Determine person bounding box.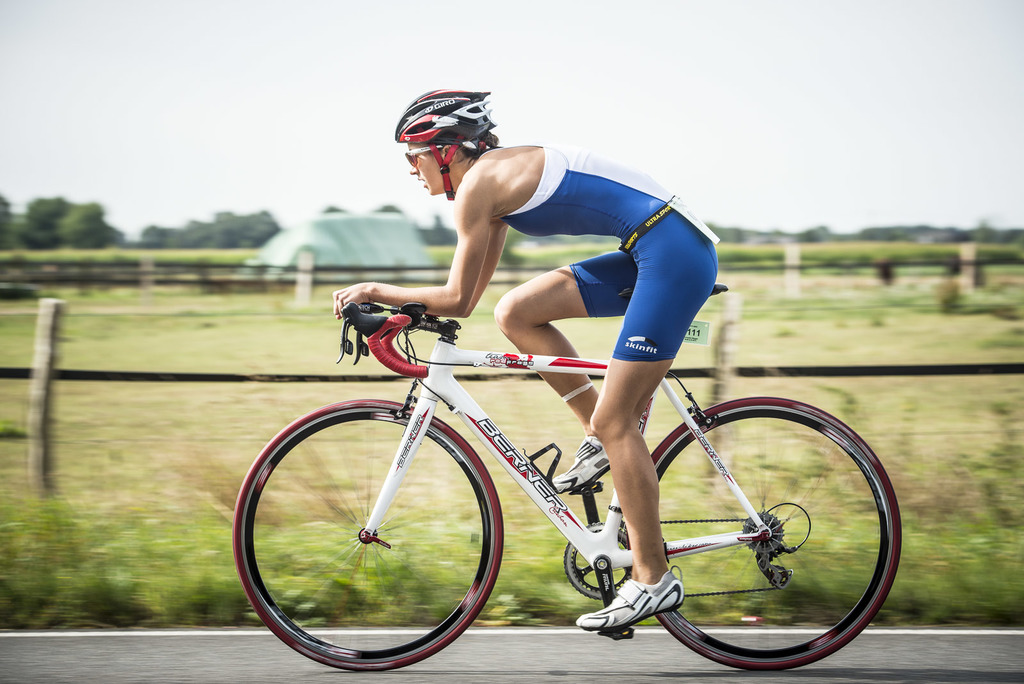
Determined: box=[327, 89, 719, 631].
